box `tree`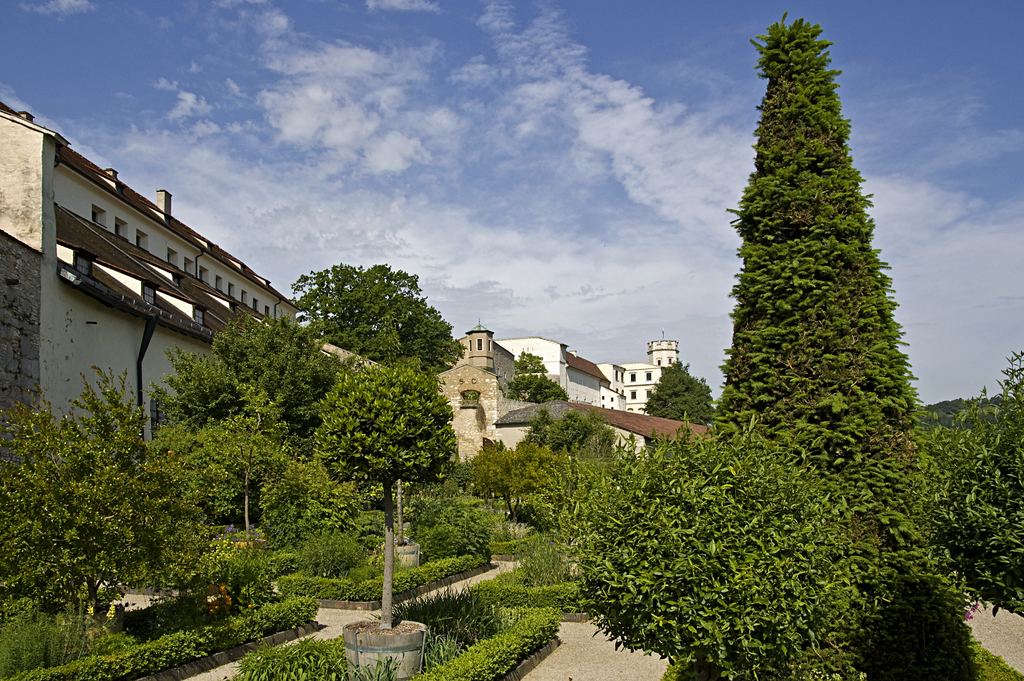
Rect(643, 356, 716, 424)
